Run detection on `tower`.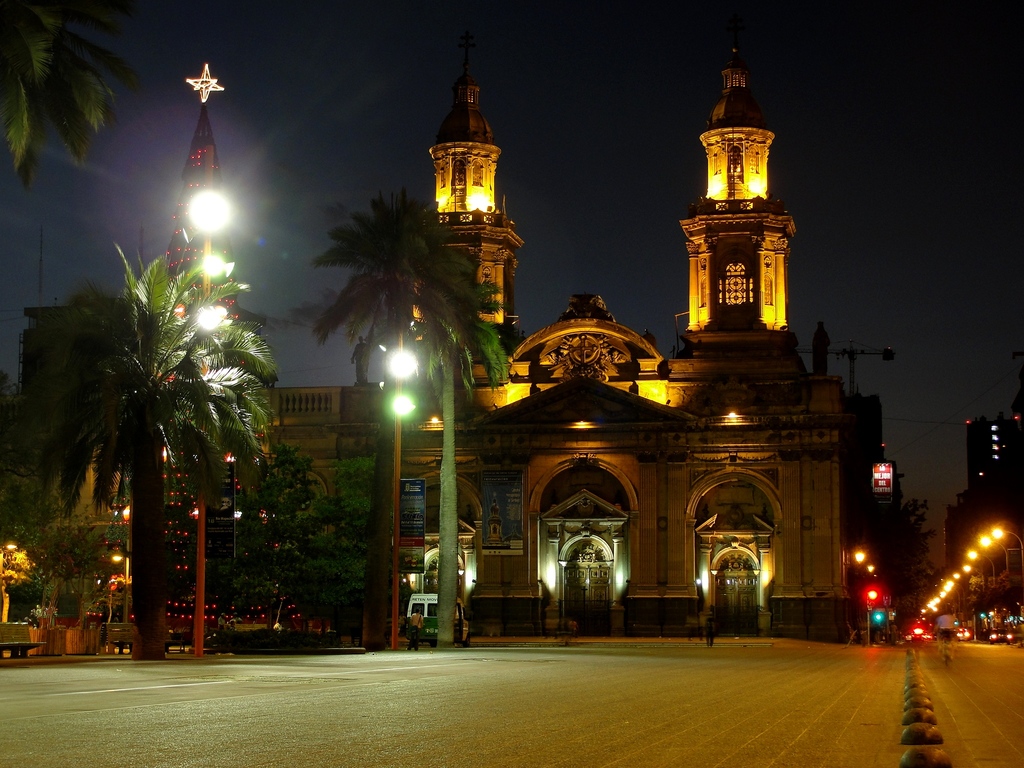
Result: locate(680, 35, 799, 351).
